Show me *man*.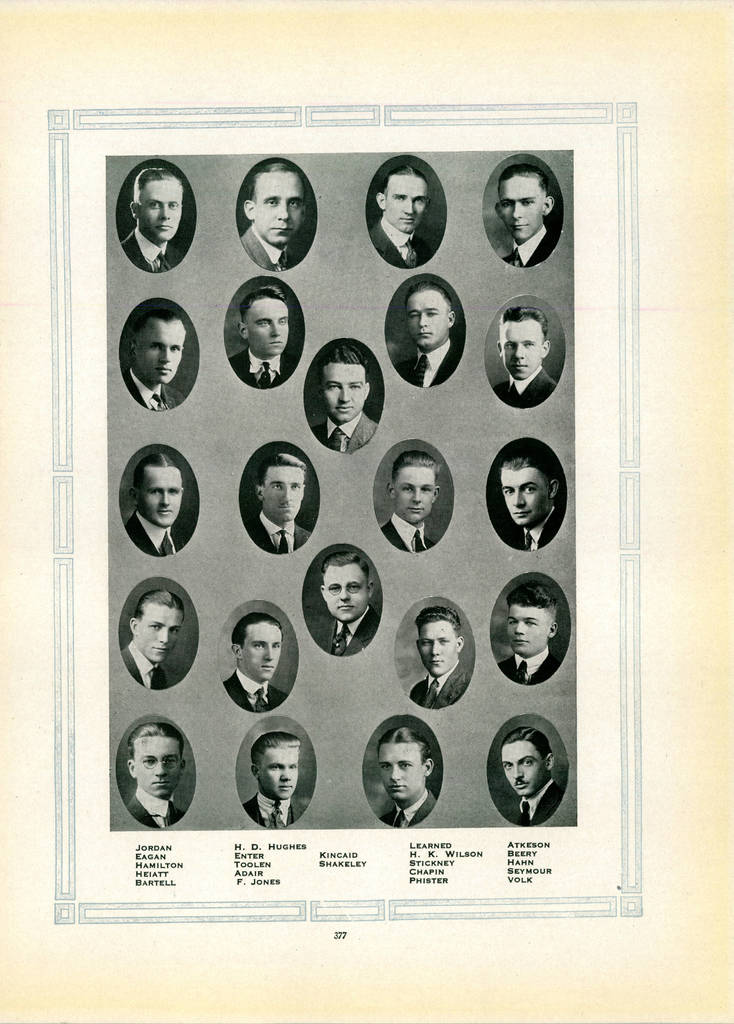
*man* is here: <bbox>120, 168, 184, 273</bbox>.
